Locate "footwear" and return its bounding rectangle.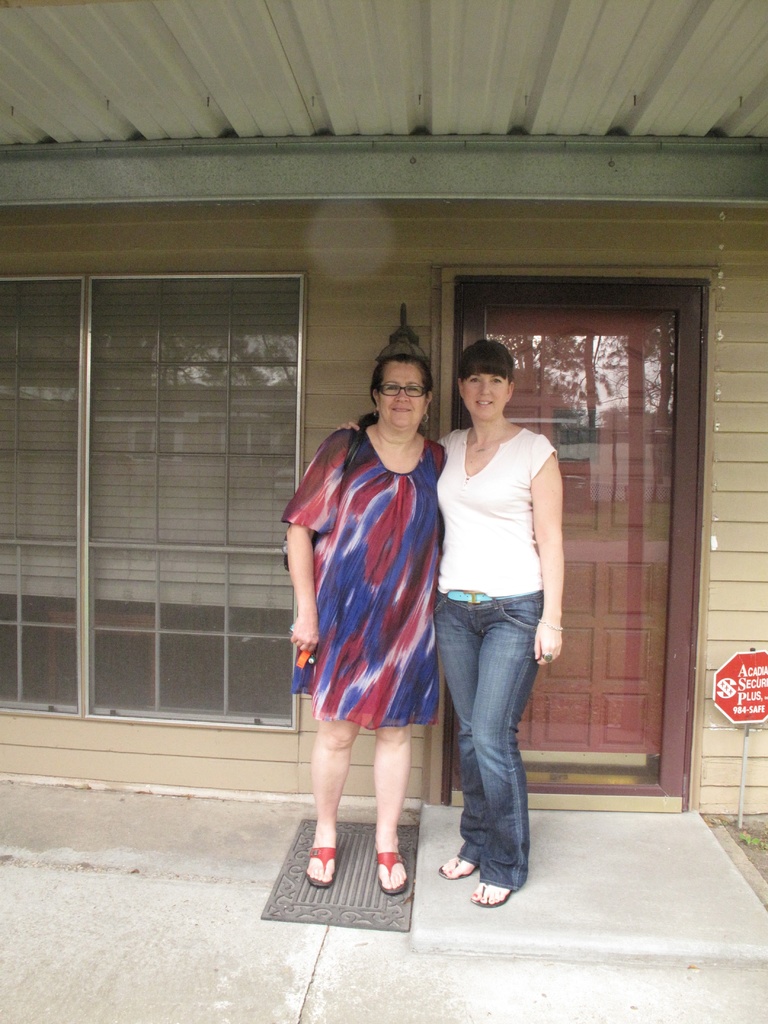
bbox=(467, 867, 509, 909).
